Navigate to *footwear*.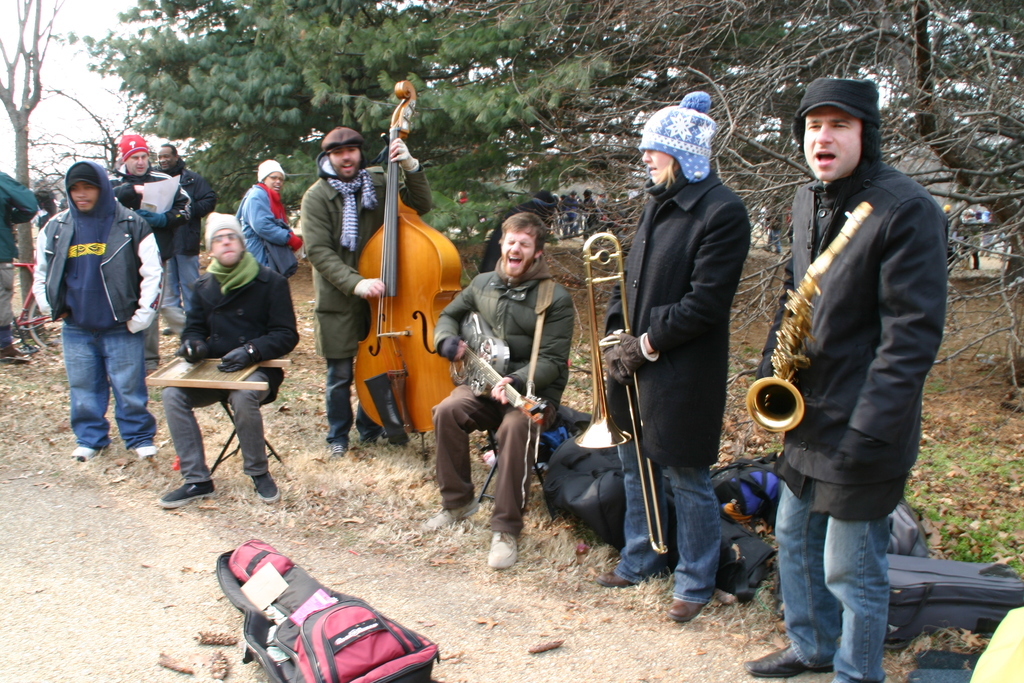
Navigation target: left=328, top=443, right=351, bottom=465.
